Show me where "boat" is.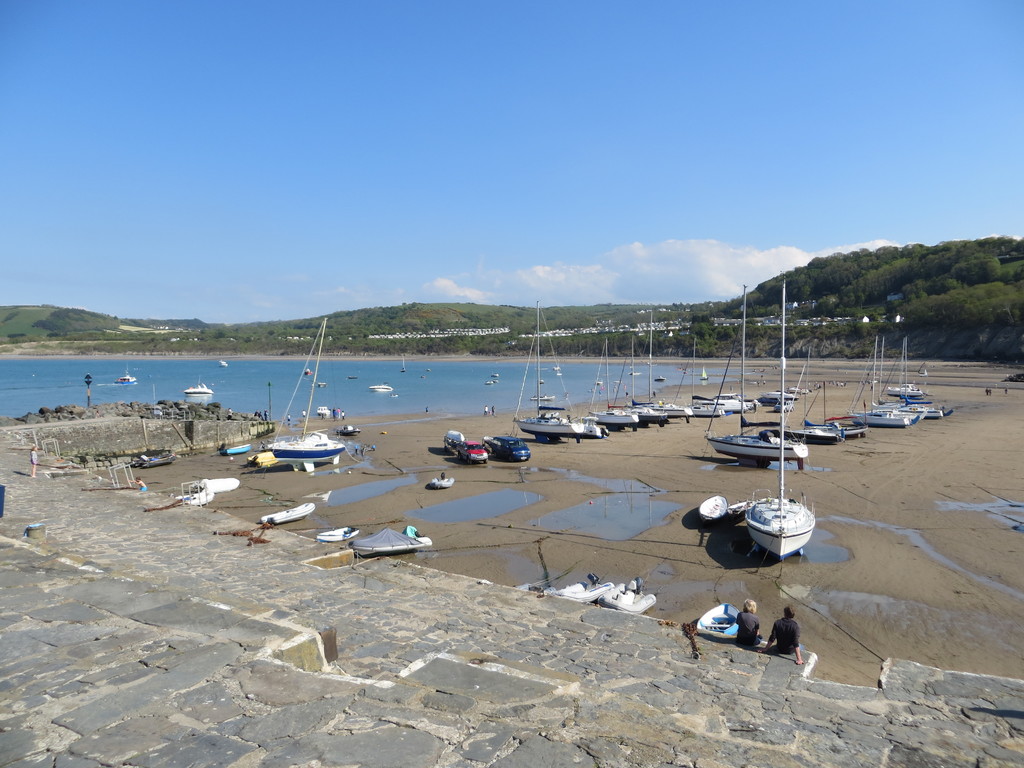
"boat" is at <region>880, 337, 947, 417</region>.
